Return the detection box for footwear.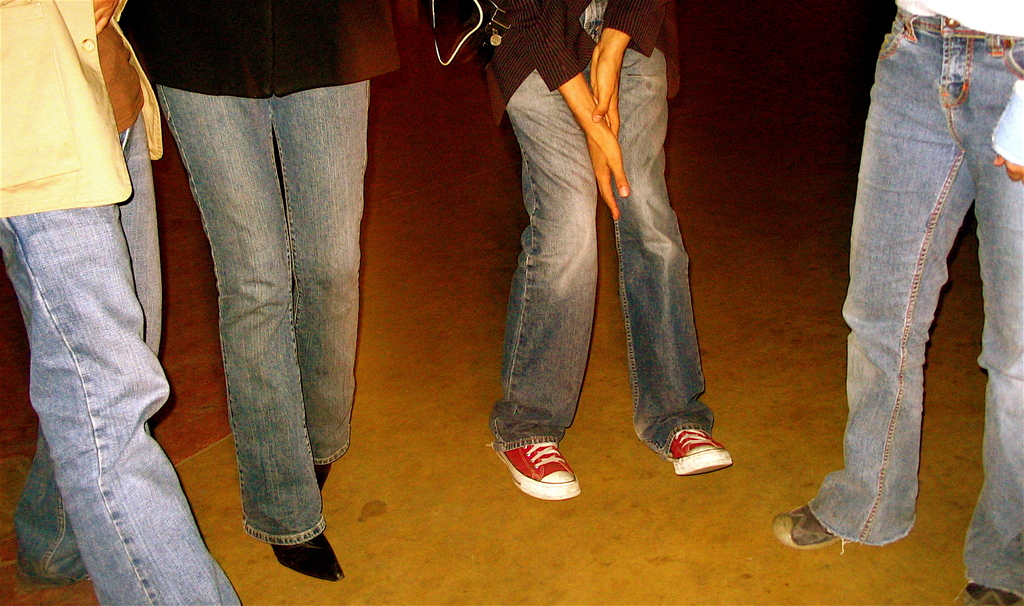
x1=653 y1=429 x2=731 y2=475.
